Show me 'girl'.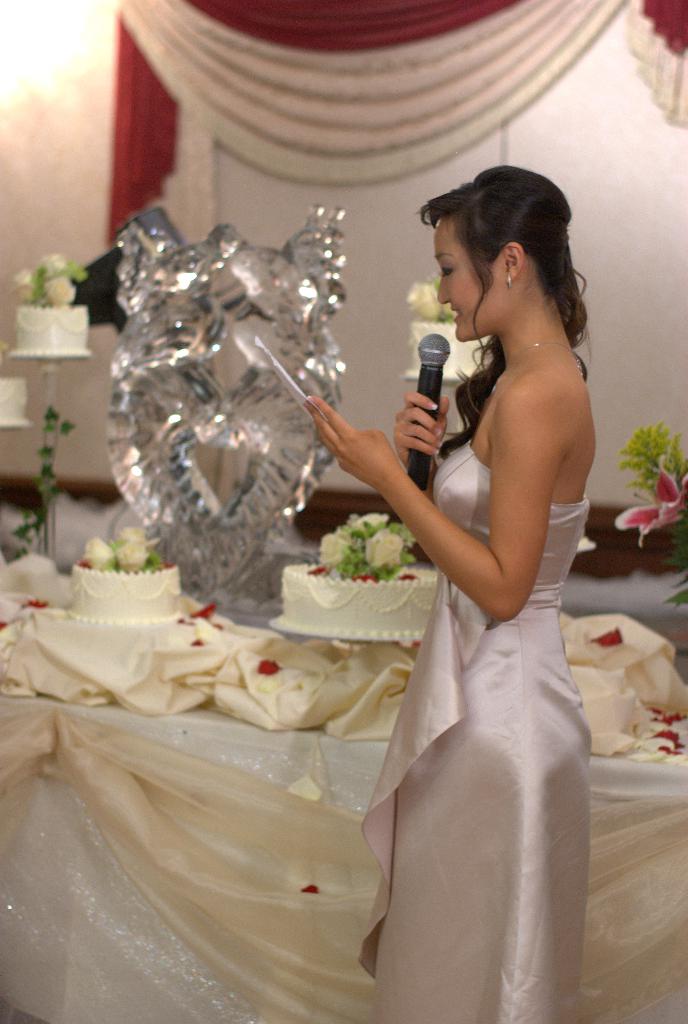
'girl' is here: [left=313, top=162, right=593, bottom=1023].
